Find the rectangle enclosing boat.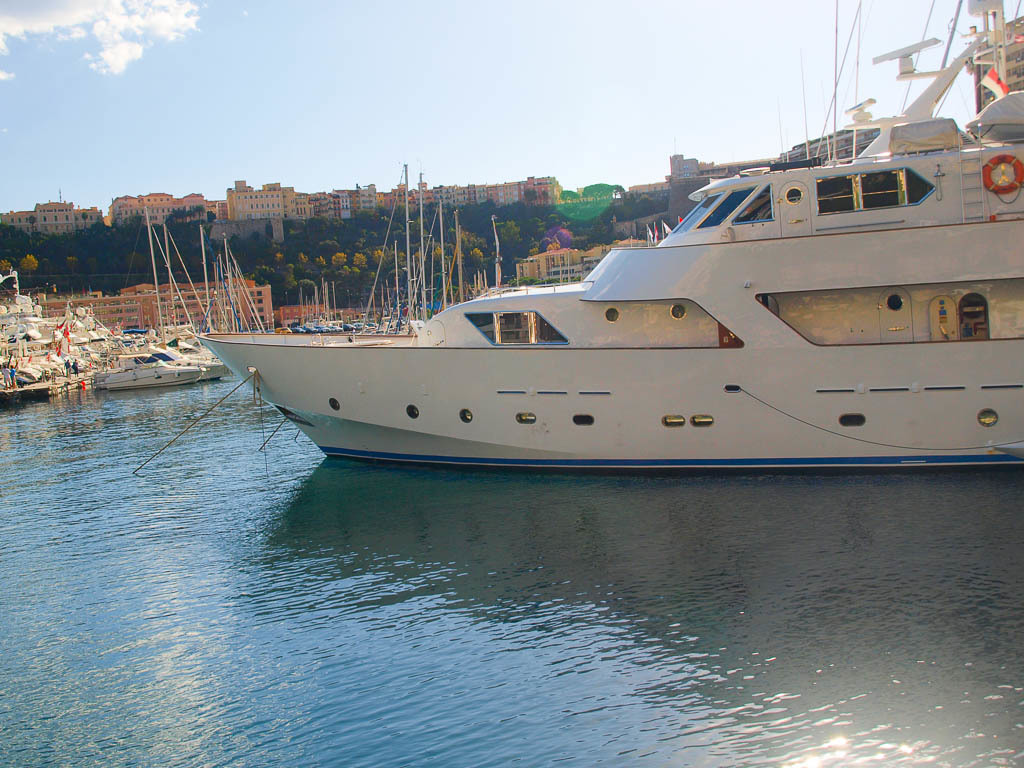
<region>188, 58, 1023, 475</region>.
